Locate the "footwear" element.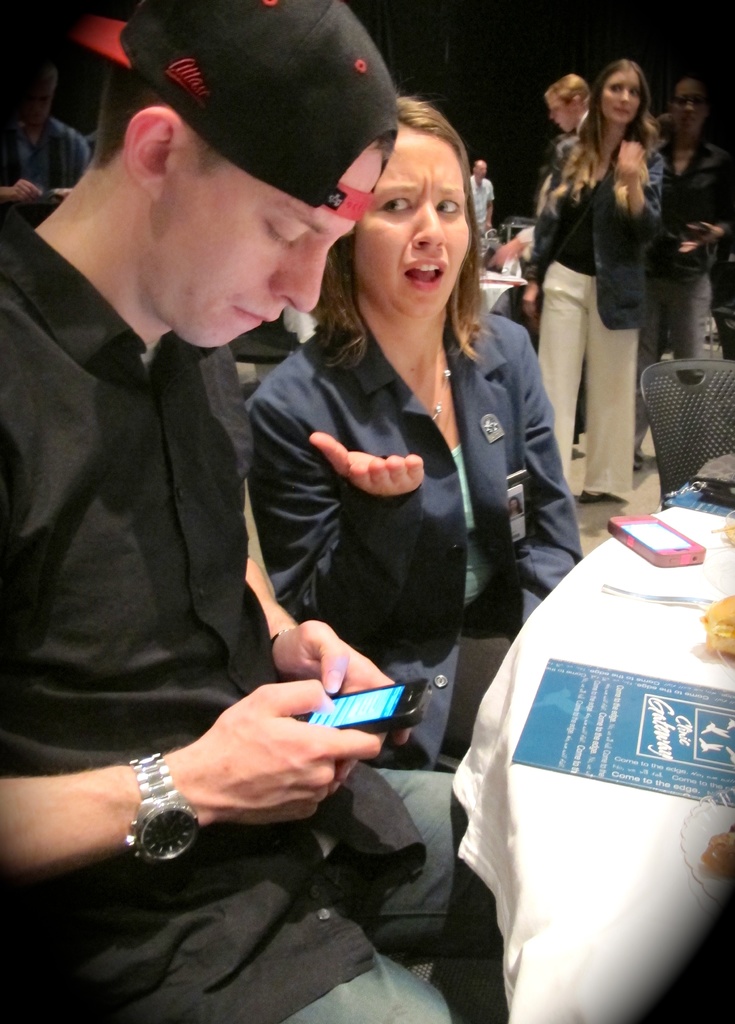
Element bbox: [577,487,613,503].
